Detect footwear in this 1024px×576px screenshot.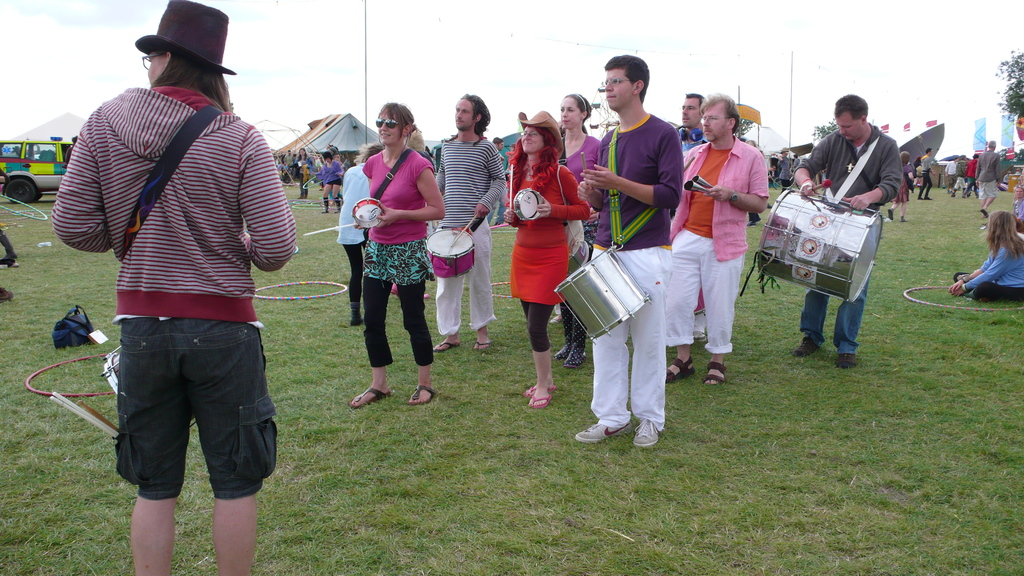
Detection: {"left": 337, "top": 195, "right": 338, "bottom": 212}.
